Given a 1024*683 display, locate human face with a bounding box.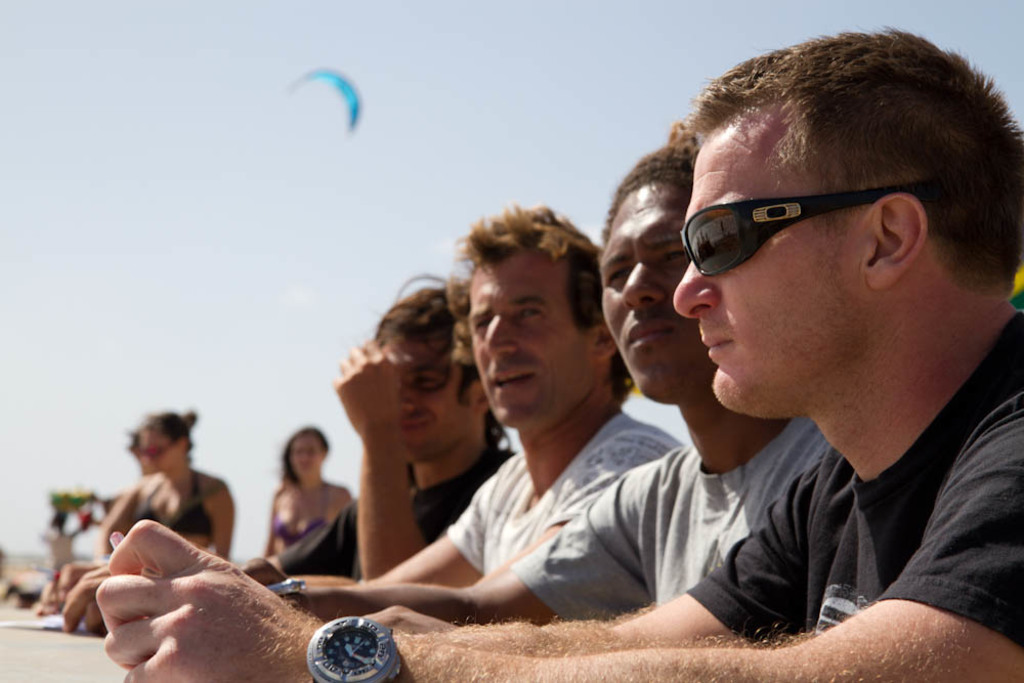
Located: detection(606, 170, 692, 396).
